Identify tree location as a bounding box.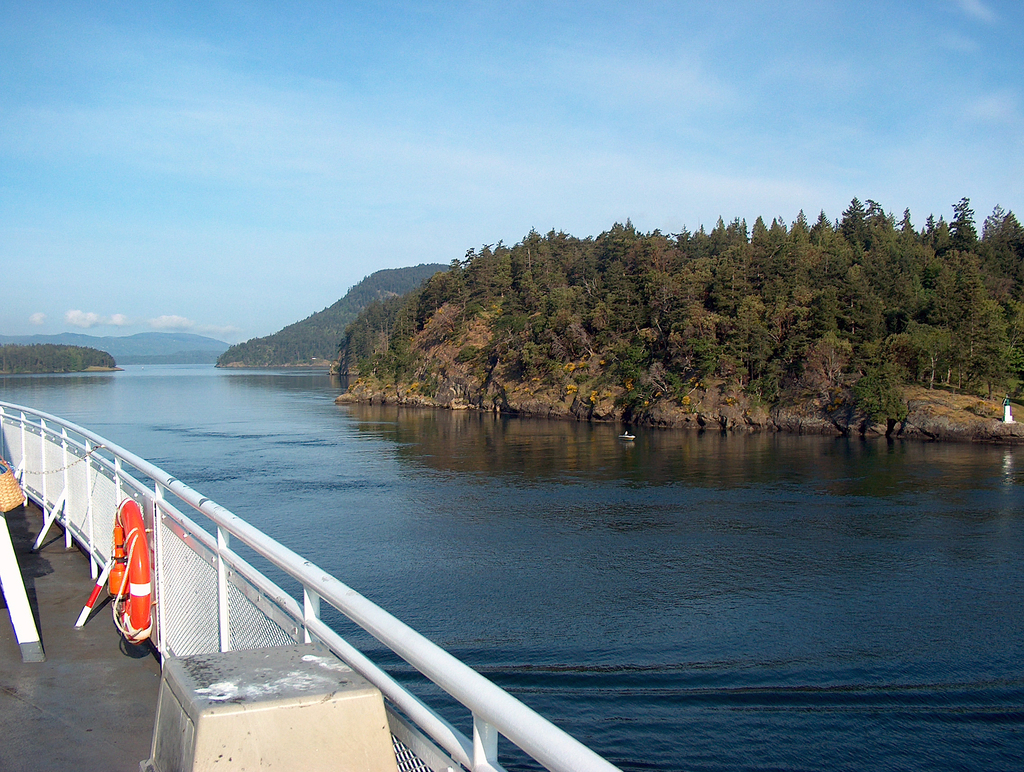
[471, 240, 507, 320].
